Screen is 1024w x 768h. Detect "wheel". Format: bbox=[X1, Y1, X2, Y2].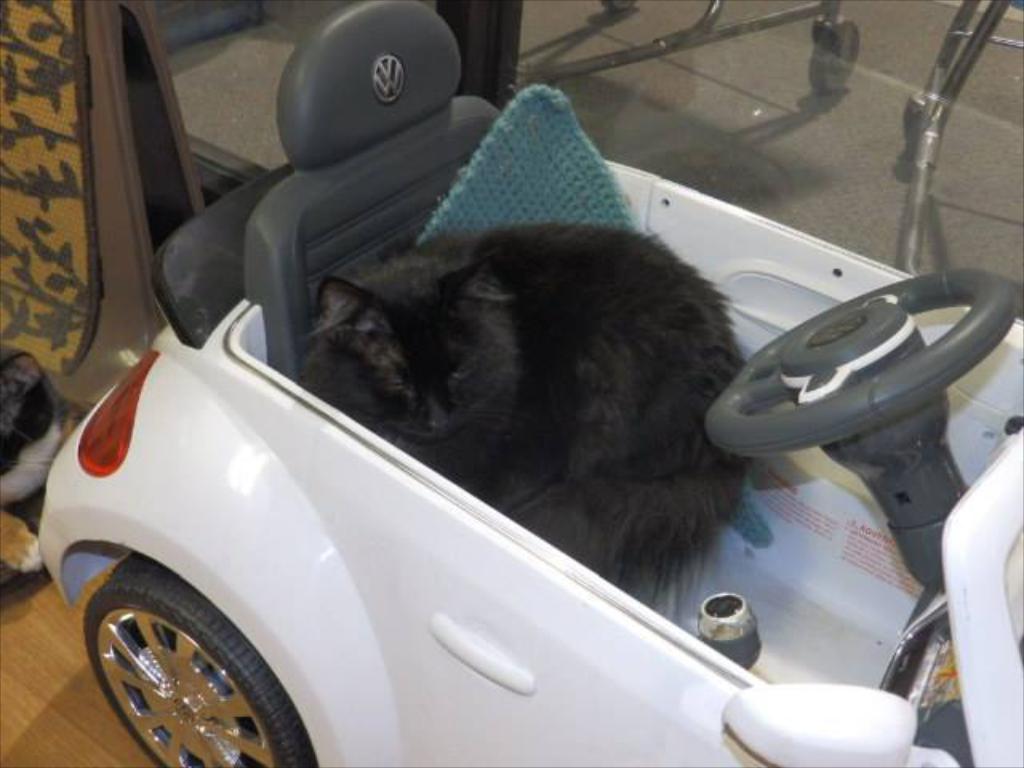
bbox=[806, 16, 864, 94].
